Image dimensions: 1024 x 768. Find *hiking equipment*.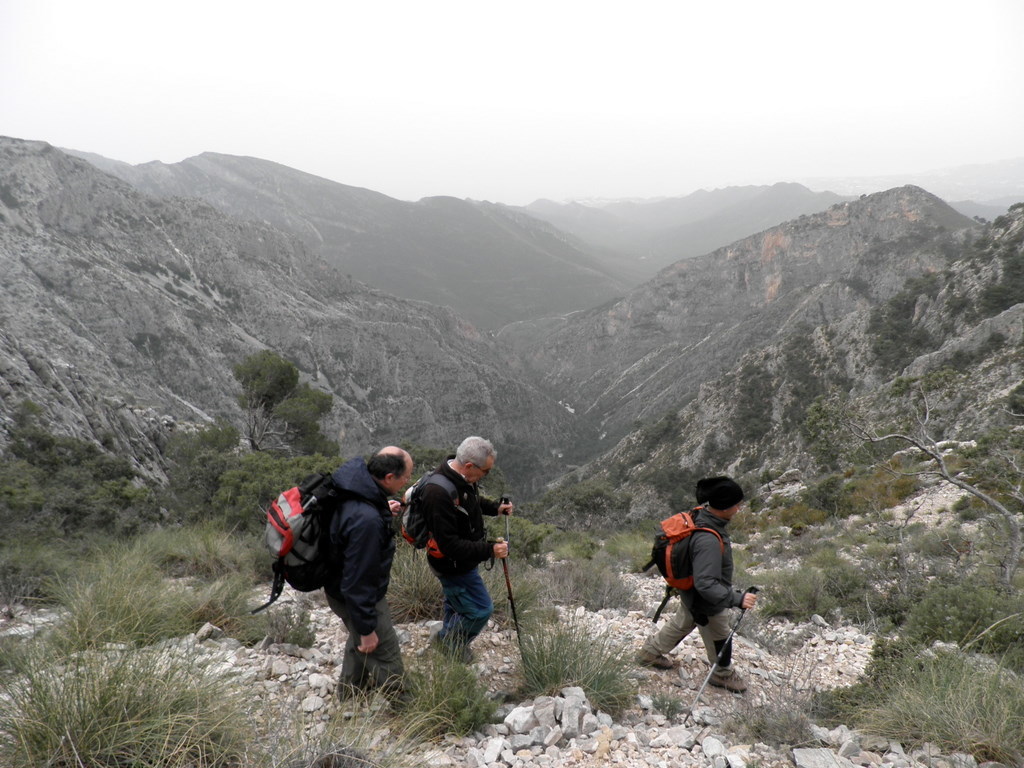
region(640, 506, 721, 623).
